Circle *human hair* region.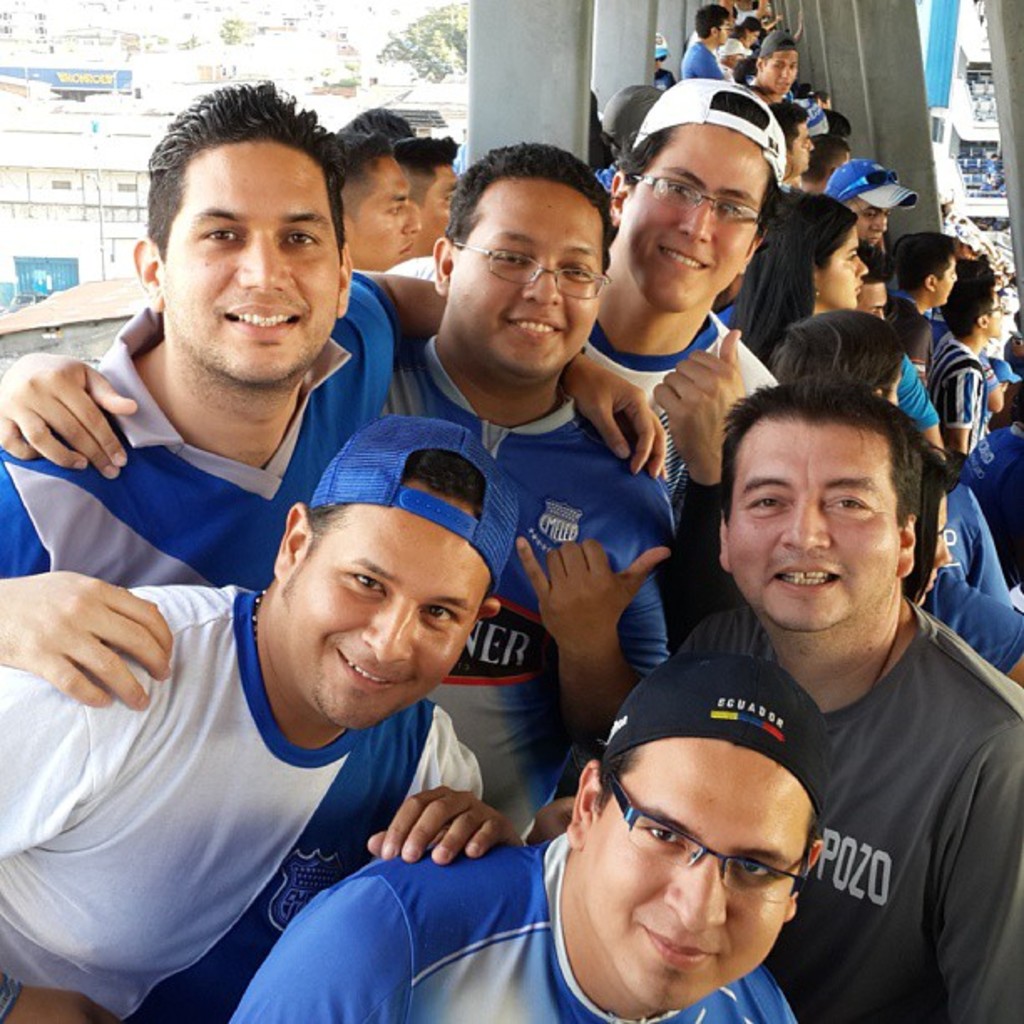
Region: {"left": 443, "top": 142, "right": 621, "bottom": 273}.
